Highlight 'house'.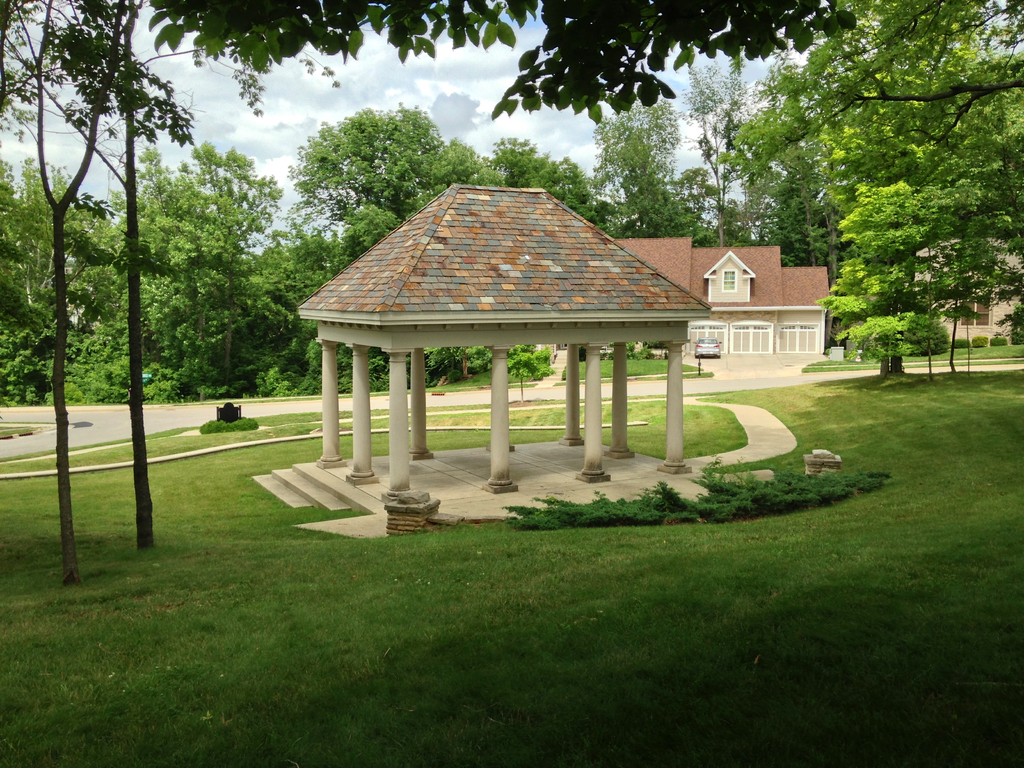
Highlighted region: select_region(610, 238, 826, 358).
